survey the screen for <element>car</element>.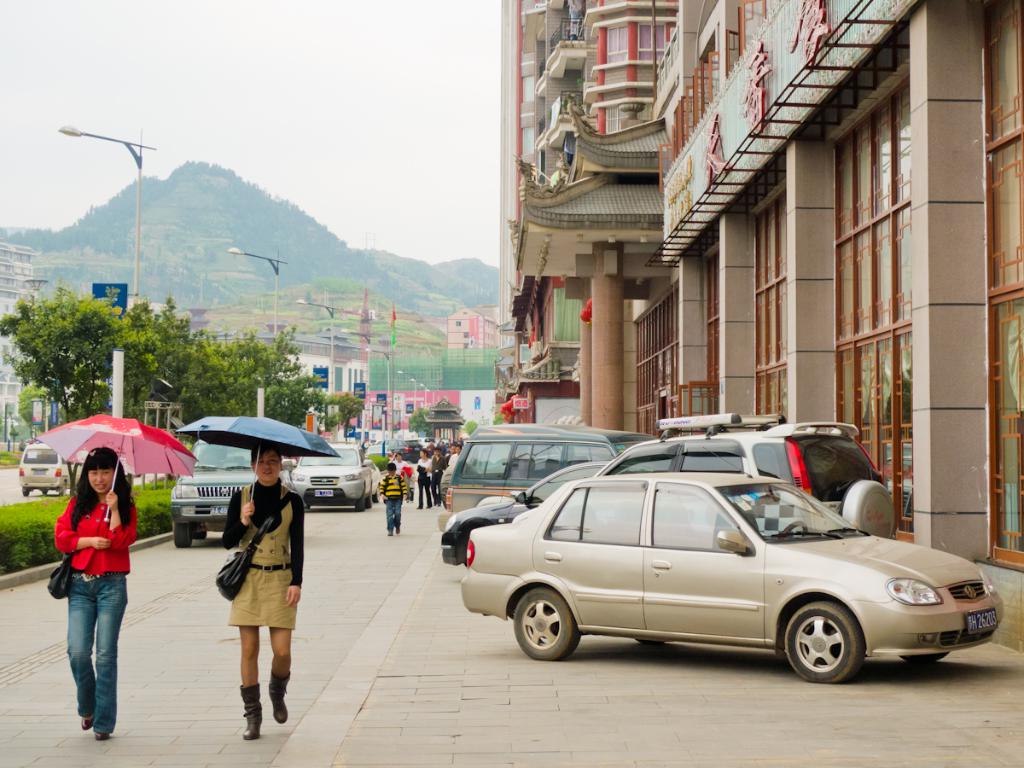
Survey found: 444,420,617,527.
